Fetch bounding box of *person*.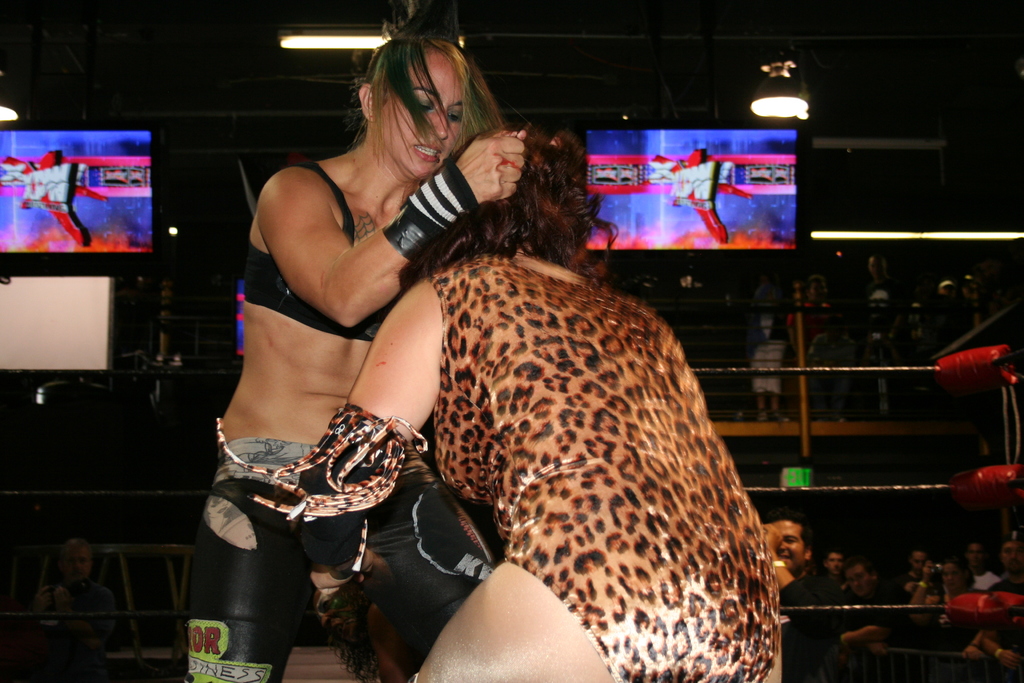
Bbox: crop(176, 0, 531, 682).
